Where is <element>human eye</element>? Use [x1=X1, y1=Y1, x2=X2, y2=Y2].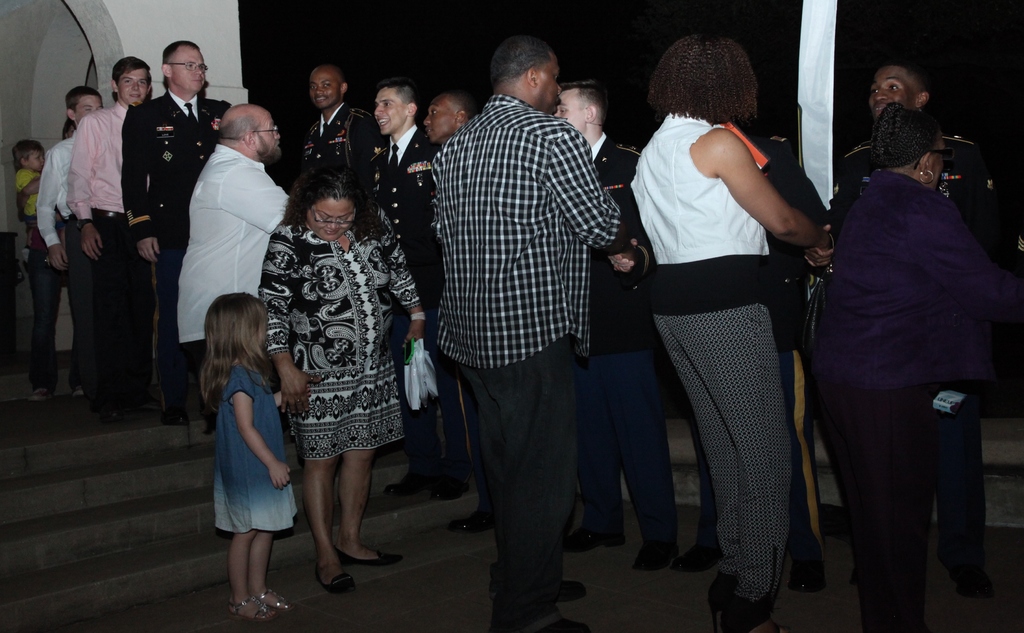
[x1=317, y1=214, x2=328, y2=223].
